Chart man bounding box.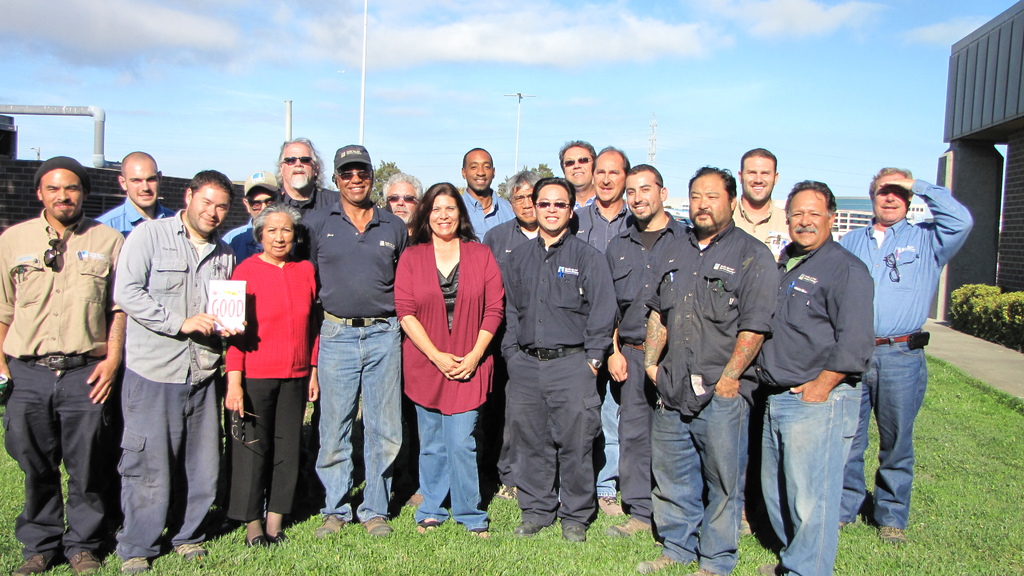
Charted: left=118, top=168, right=245, bottom=570.
